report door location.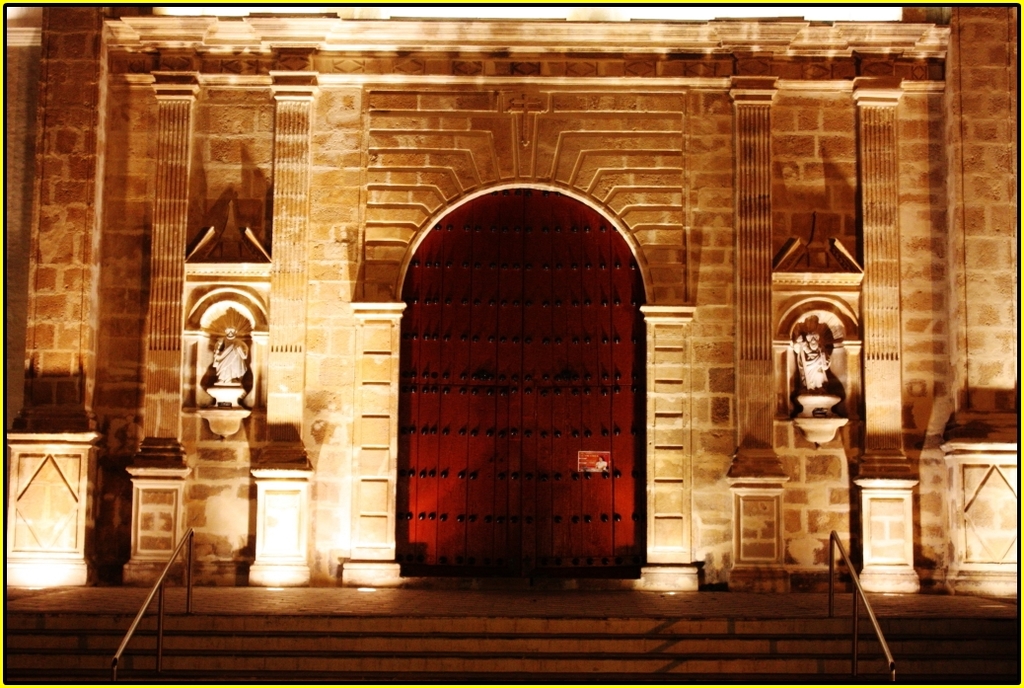
Report: (433, 240, 639, 572).
